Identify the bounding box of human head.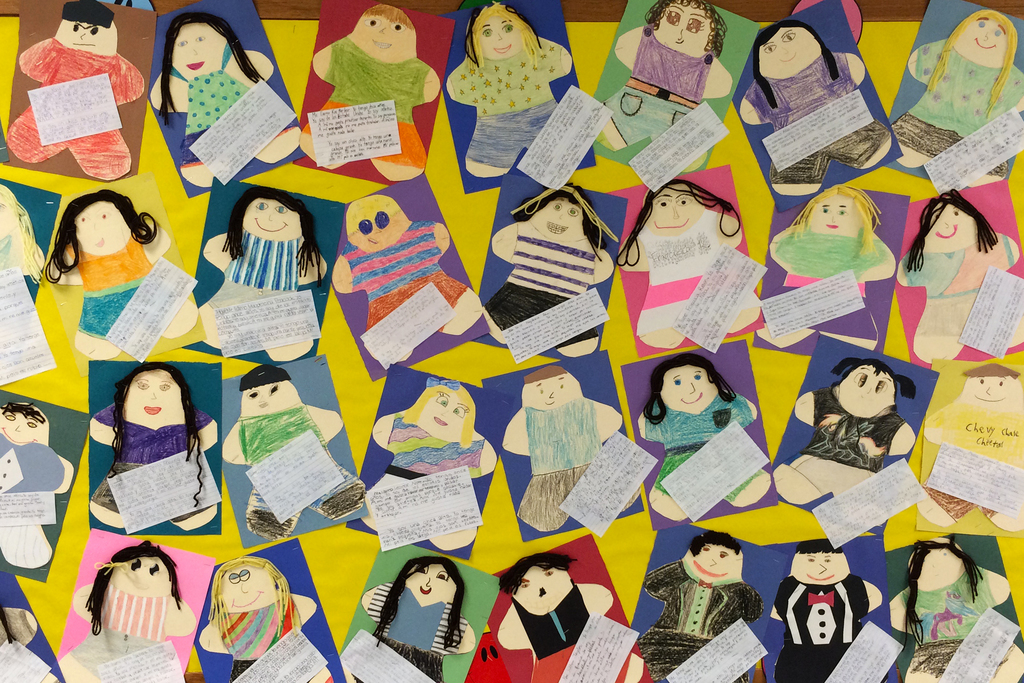
pyautogui.locateOnScreen(162, 15, 228, 81).
